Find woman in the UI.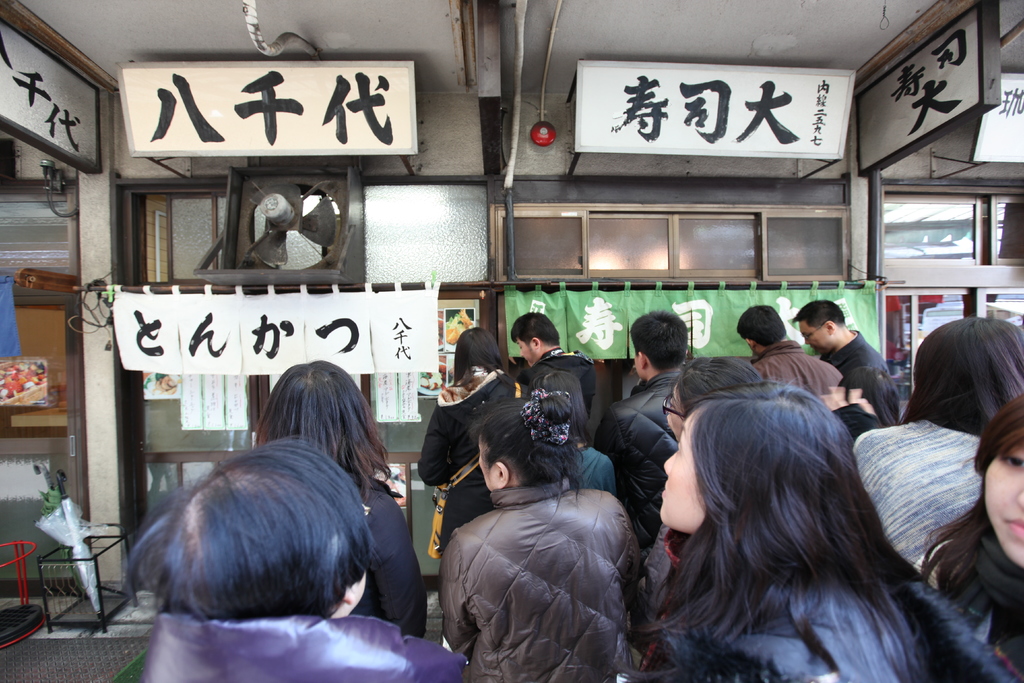
UI element at 639:350:966:682.
